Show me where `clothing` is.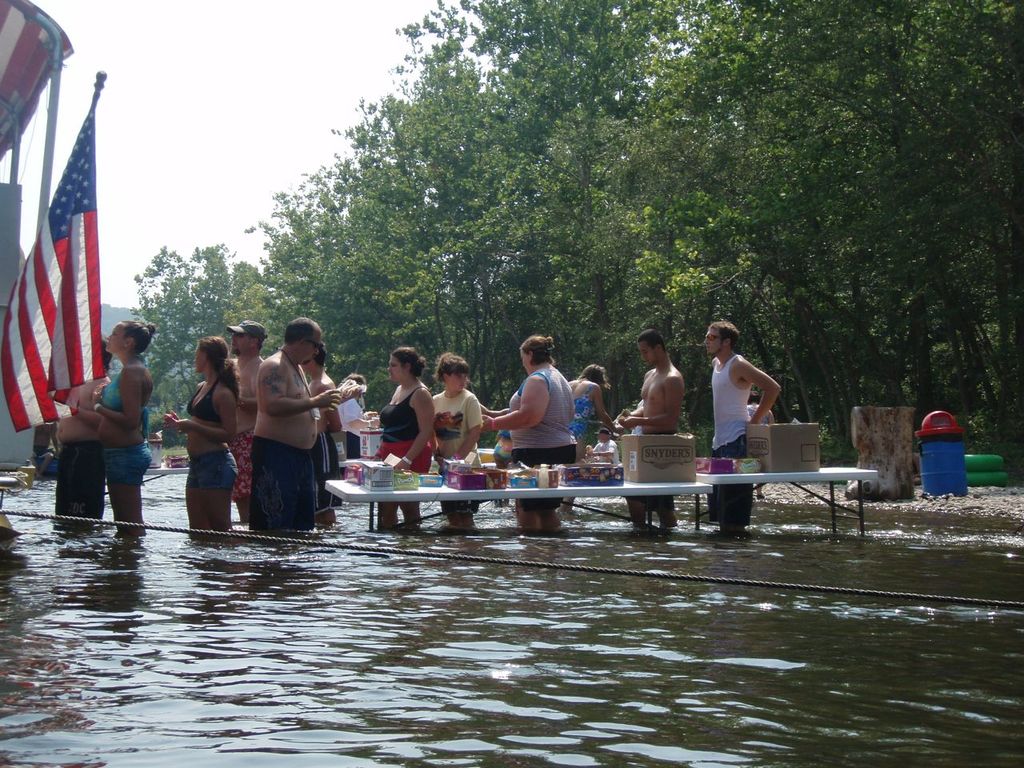
`clothing` is at 314/435/338/517.
